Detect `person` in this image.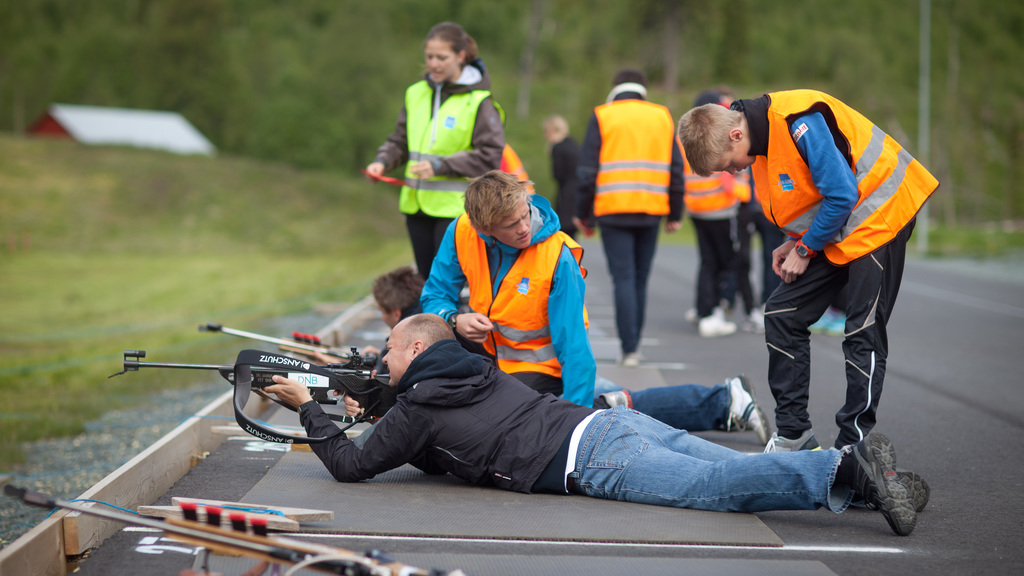
Detection: bbox=[362, 22, 504, 277].
